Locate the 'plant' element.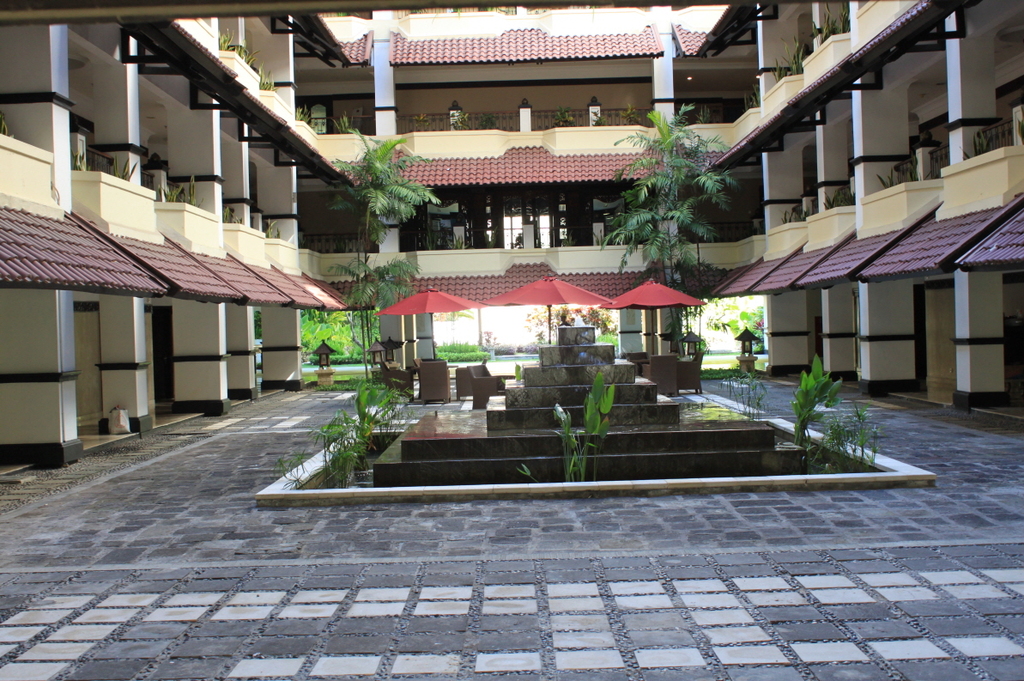
Element bbox: 742/78/762/110.
